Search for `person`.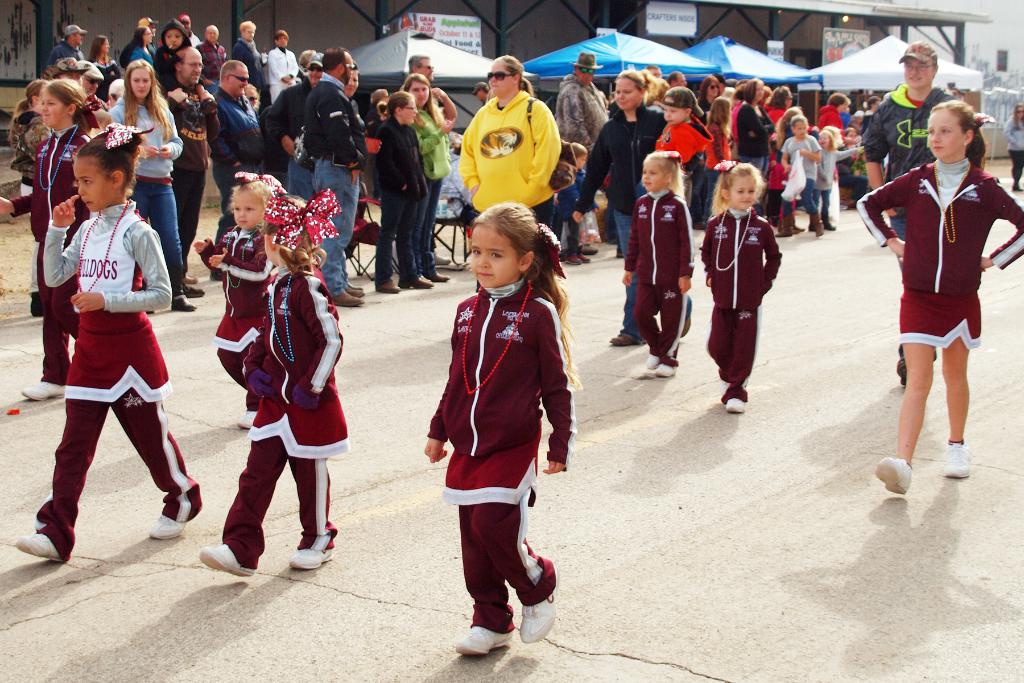
Found at (left=47, top=23, right=84, bottom=63).
